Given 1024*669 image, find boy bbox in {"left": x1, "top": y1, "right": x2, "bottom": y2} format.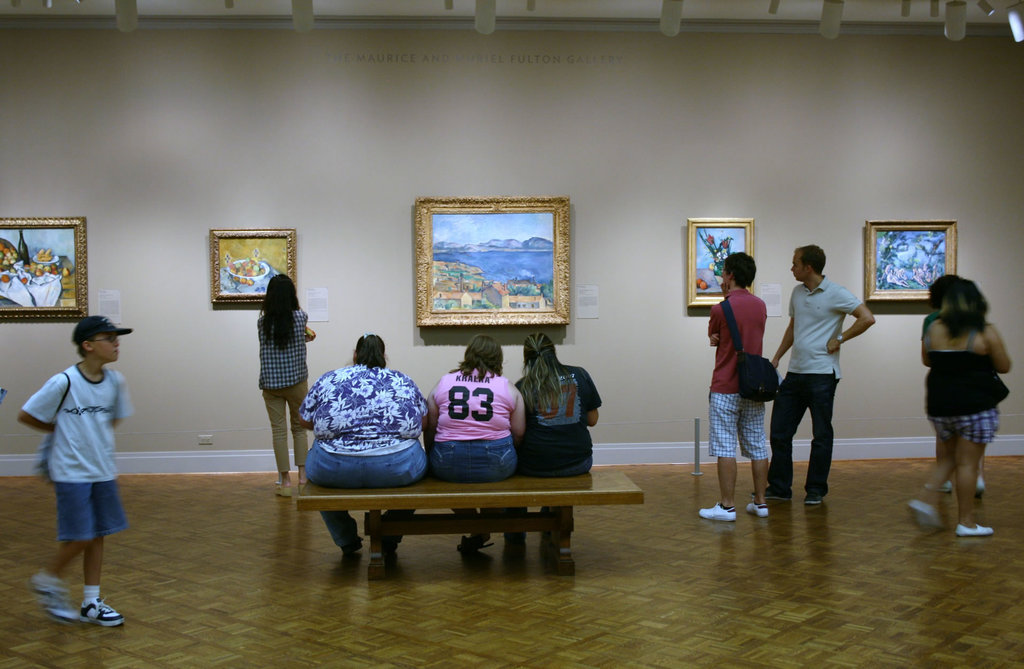
{"left": 18, "top": 316, "right": 134, "bottom": 626}.
